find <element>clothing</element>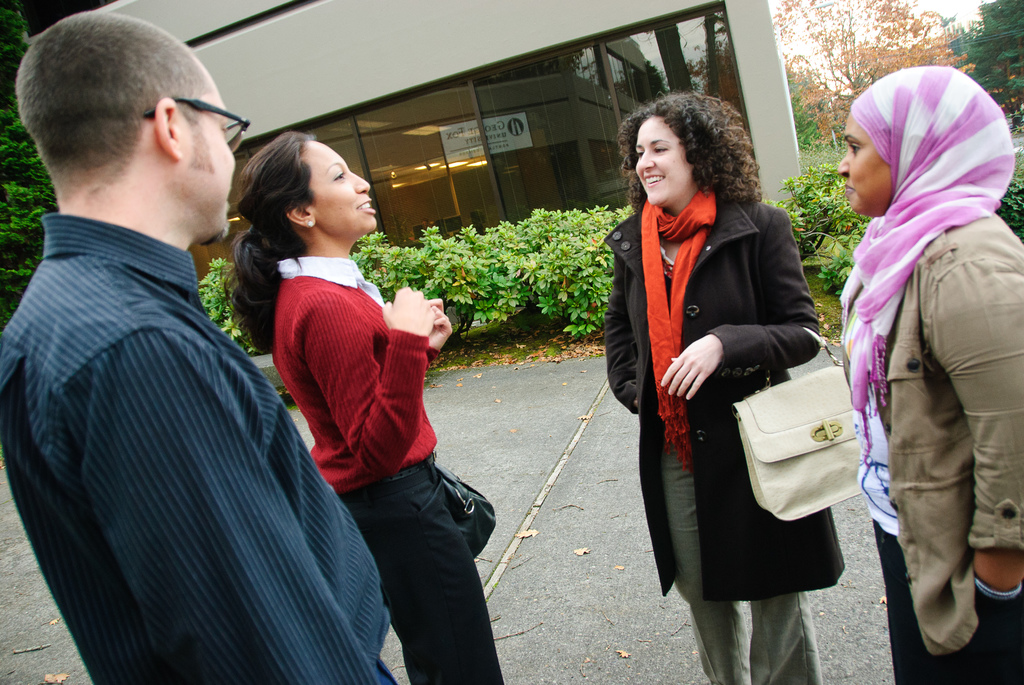
(left=602, top=182, right=824, bottom=684)
